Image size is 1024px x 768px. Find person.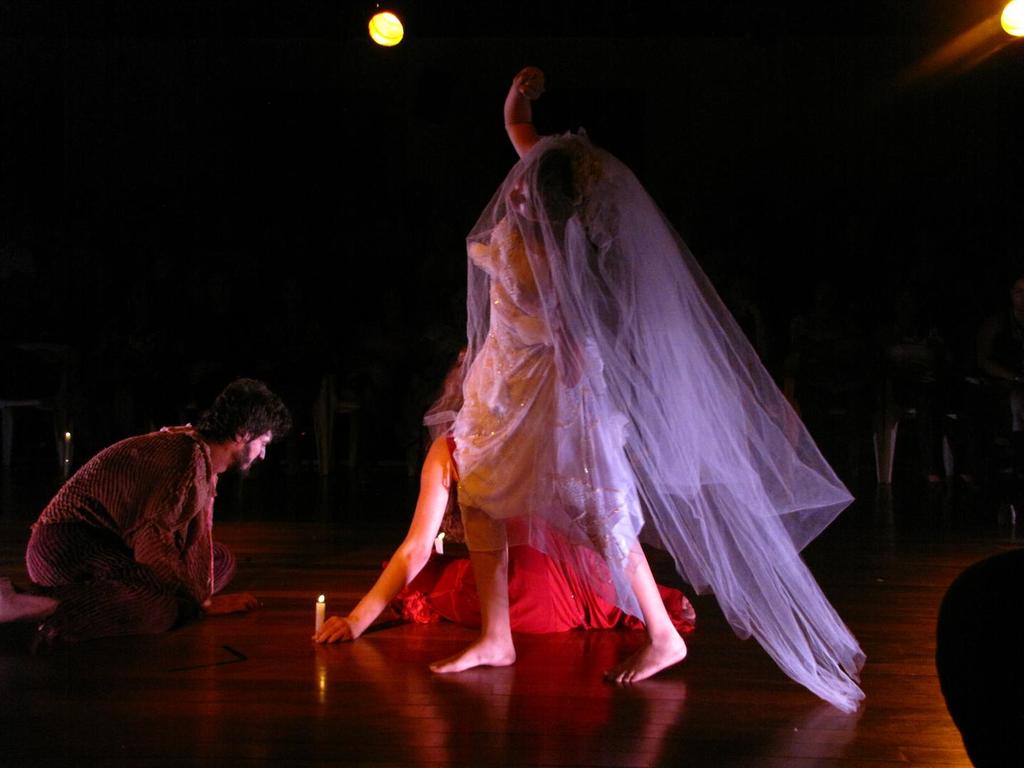
[left=427, top=63, right=689, bottom=691].
